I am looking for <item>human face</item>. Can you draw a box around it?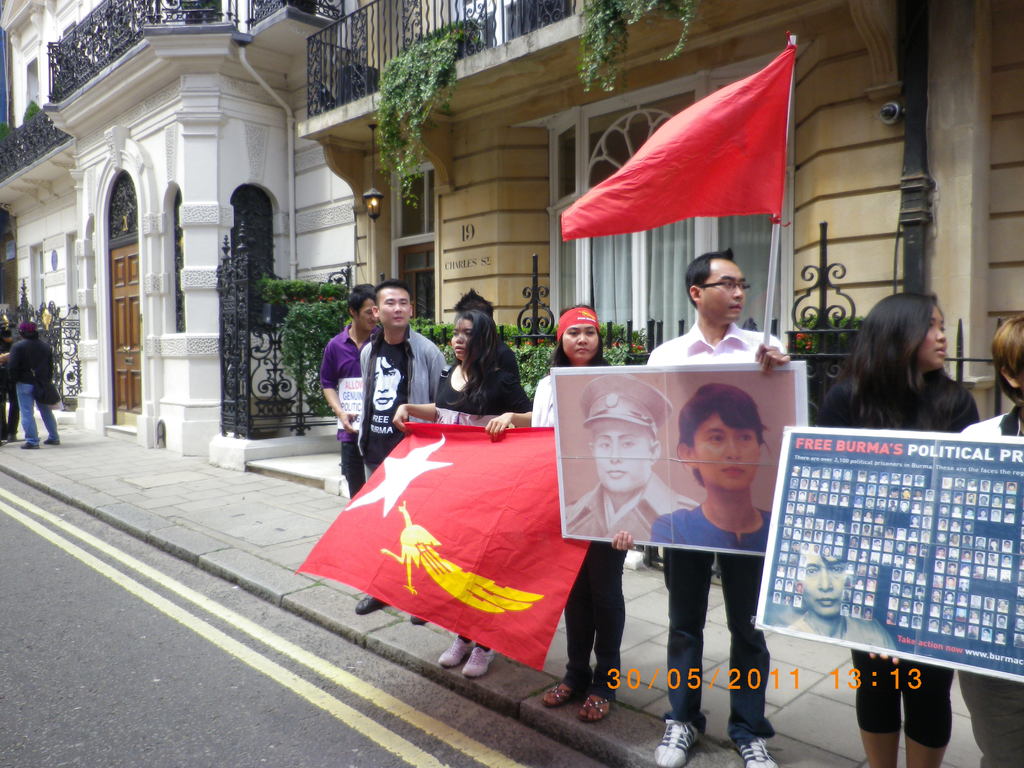
Sure, the bounding box is <box>355,298,376,331</box>.
